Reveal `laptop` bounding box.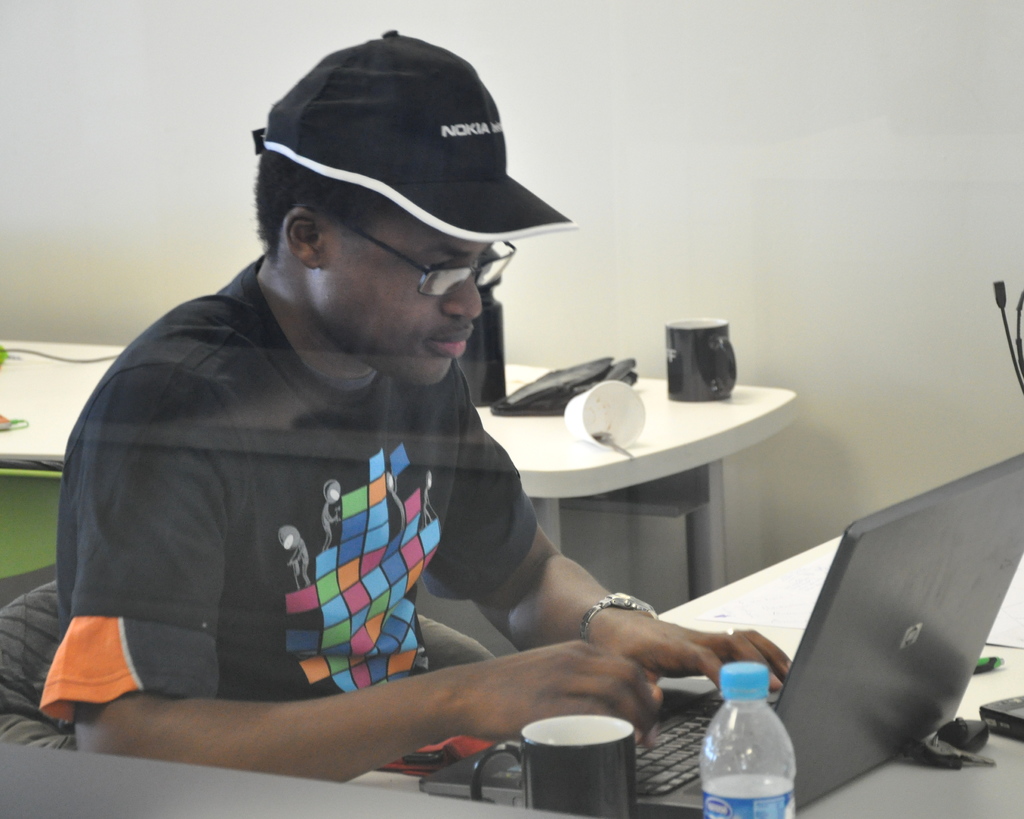
Revealed: Rect(417, 455, 1023, 818).
